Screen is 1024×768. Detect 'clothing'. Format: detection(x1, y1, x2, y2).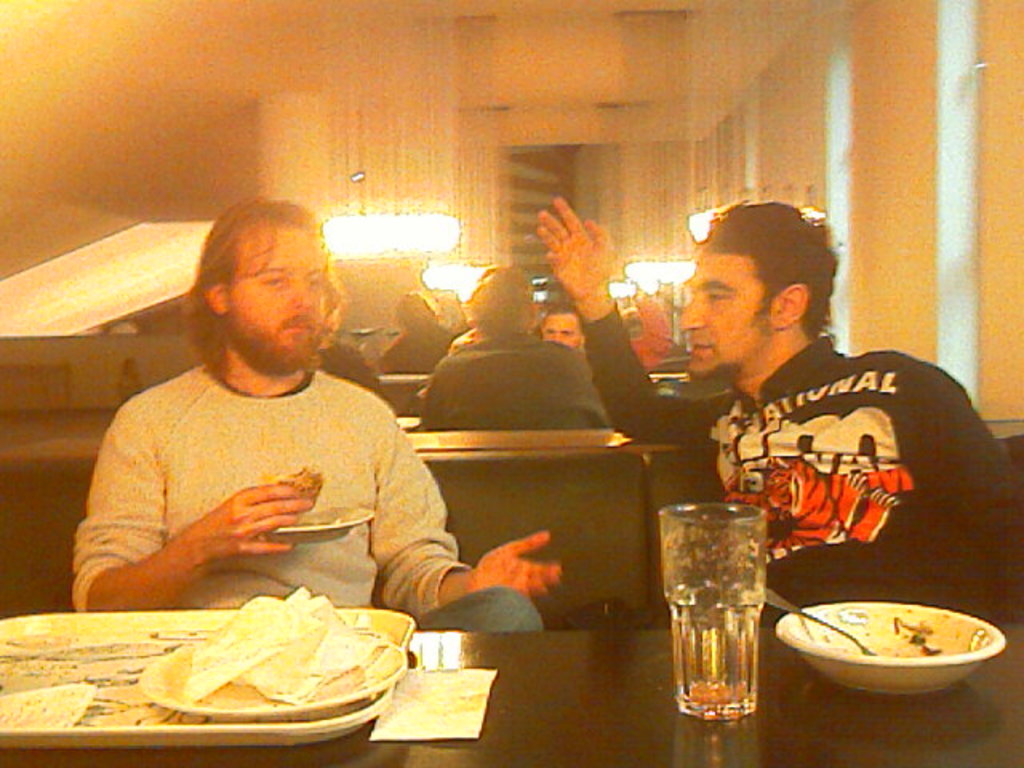
detection(378, 323, 453, 374).
